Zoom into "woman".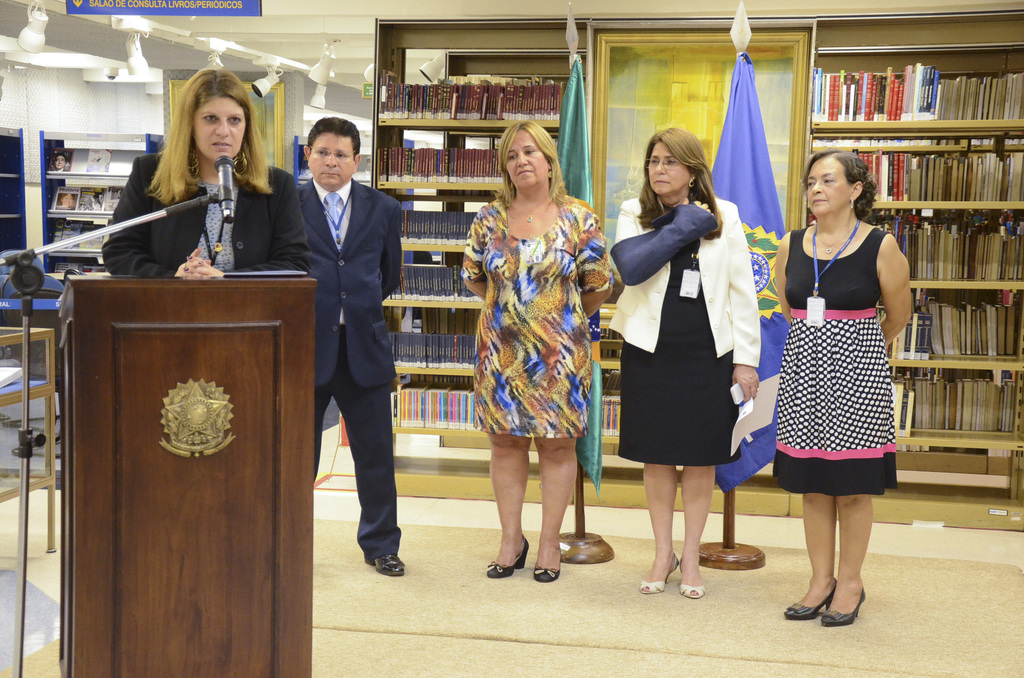
Zoom target: 95/65/317/280.
